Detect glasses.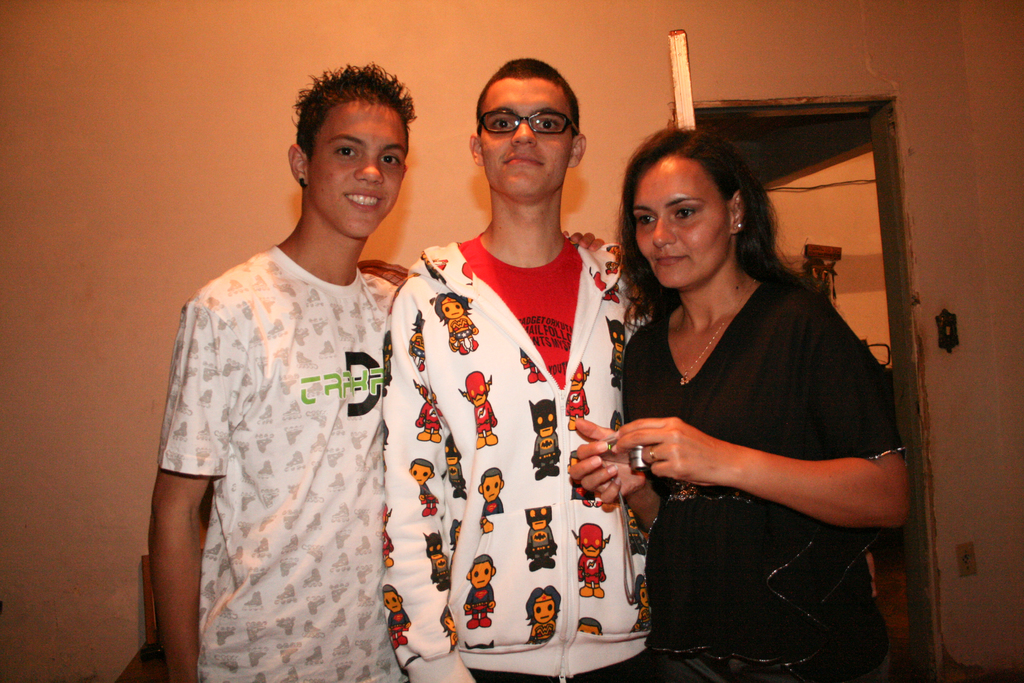
Detected at l=477, t=107, r=582, b=145.
